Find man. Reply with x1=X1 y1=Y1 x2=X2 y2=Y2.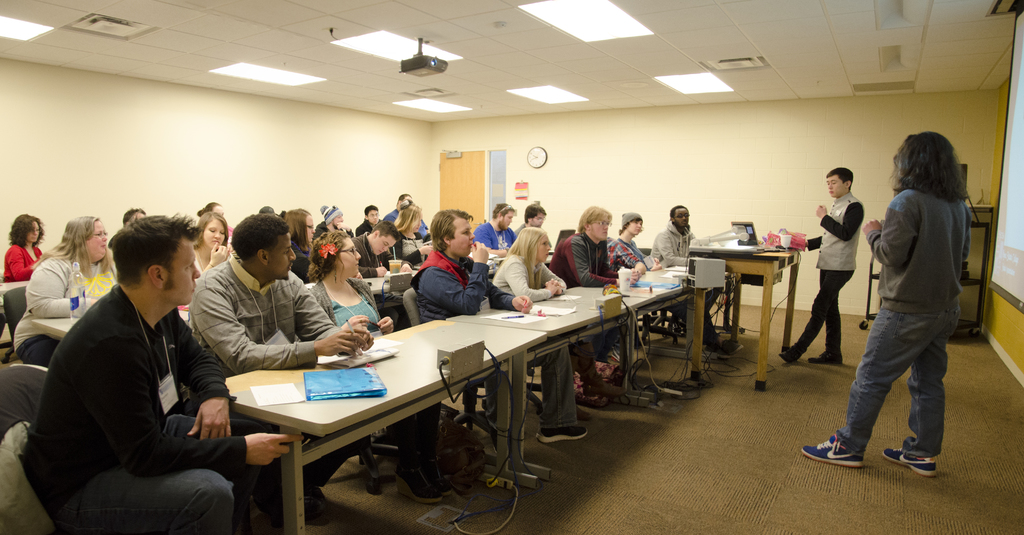
x1=383 y1=190 x2=431 y2=247.
